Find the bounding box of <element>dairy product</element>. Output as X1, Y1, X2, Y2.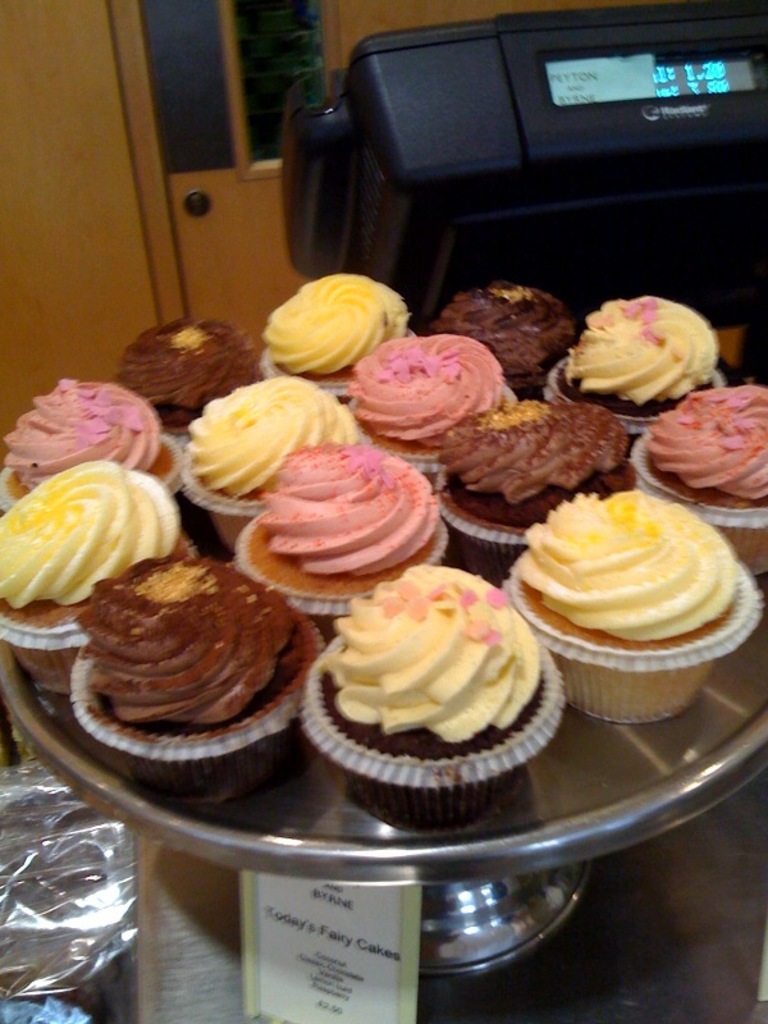
261, 435, 454, 573.
